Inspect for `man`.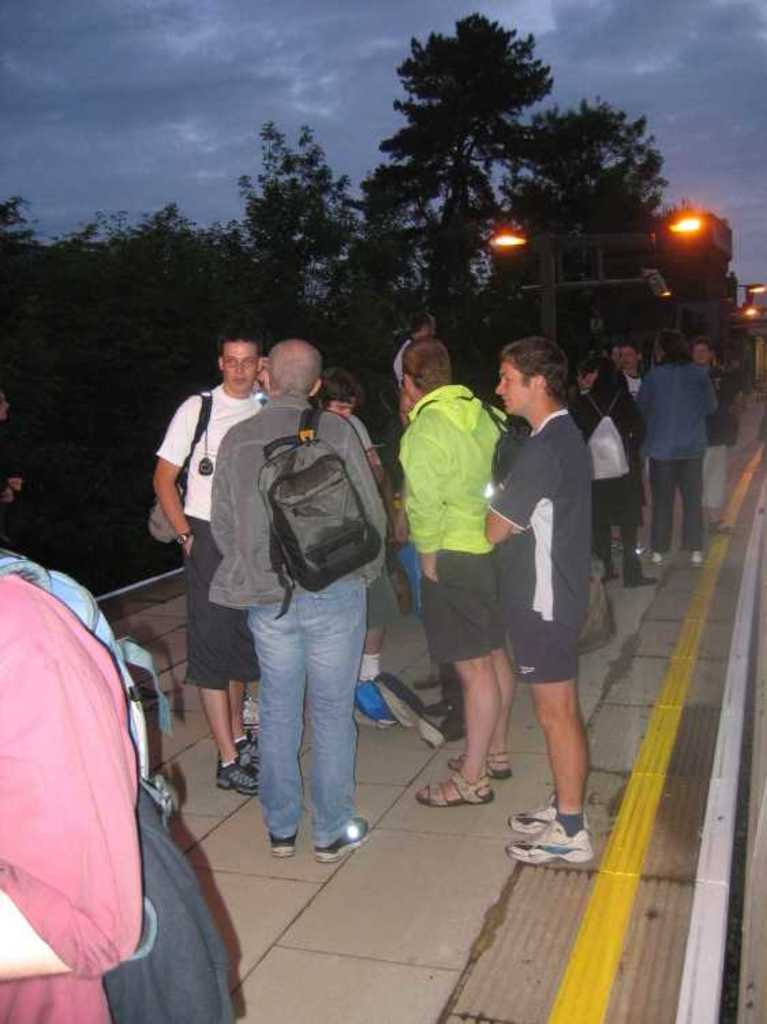
Inspection: 192, 333, 404, 870.
